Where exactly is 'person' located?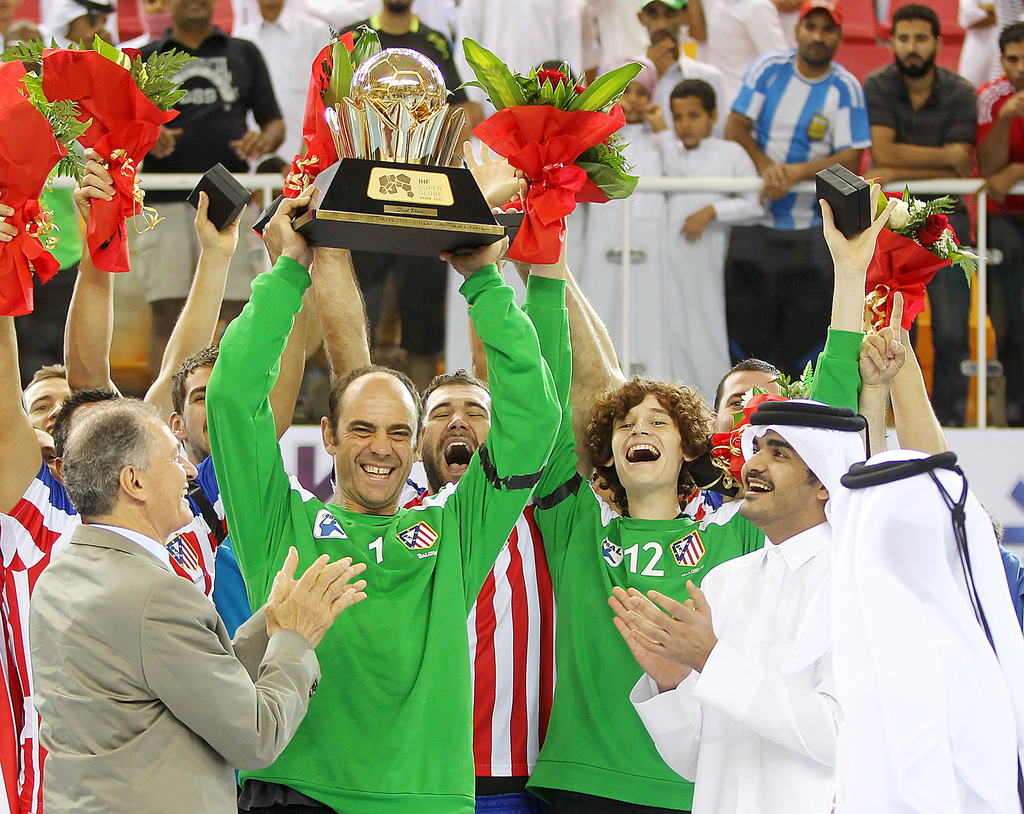
Its bounding box is (115, 0, 312, 387).
